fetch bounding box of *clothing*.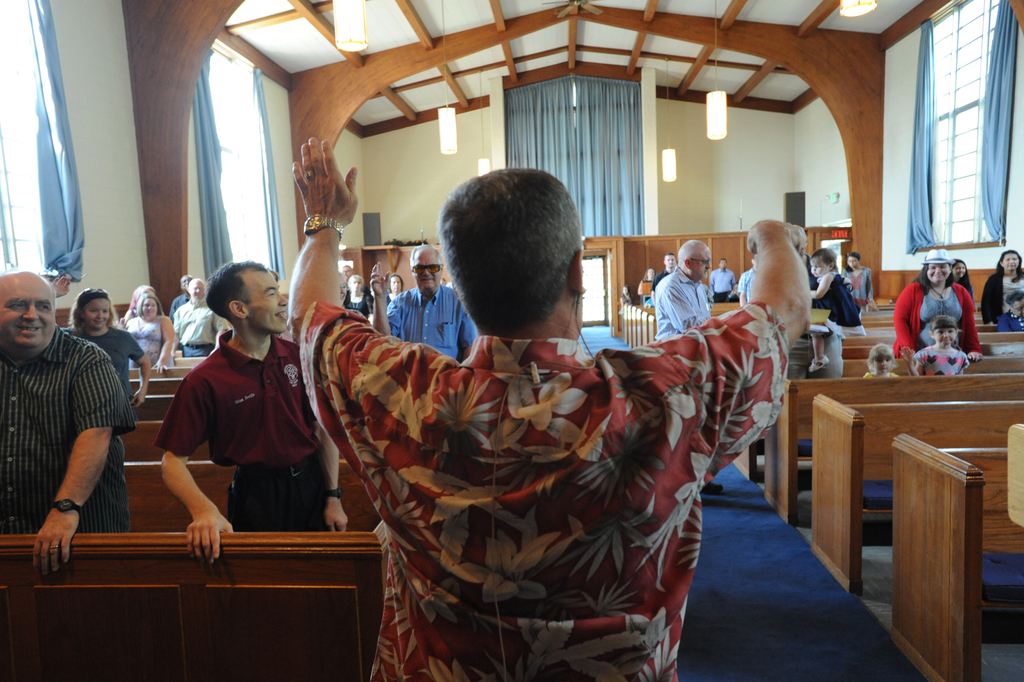
Bbox: crop(845, 265, 886, 313).
